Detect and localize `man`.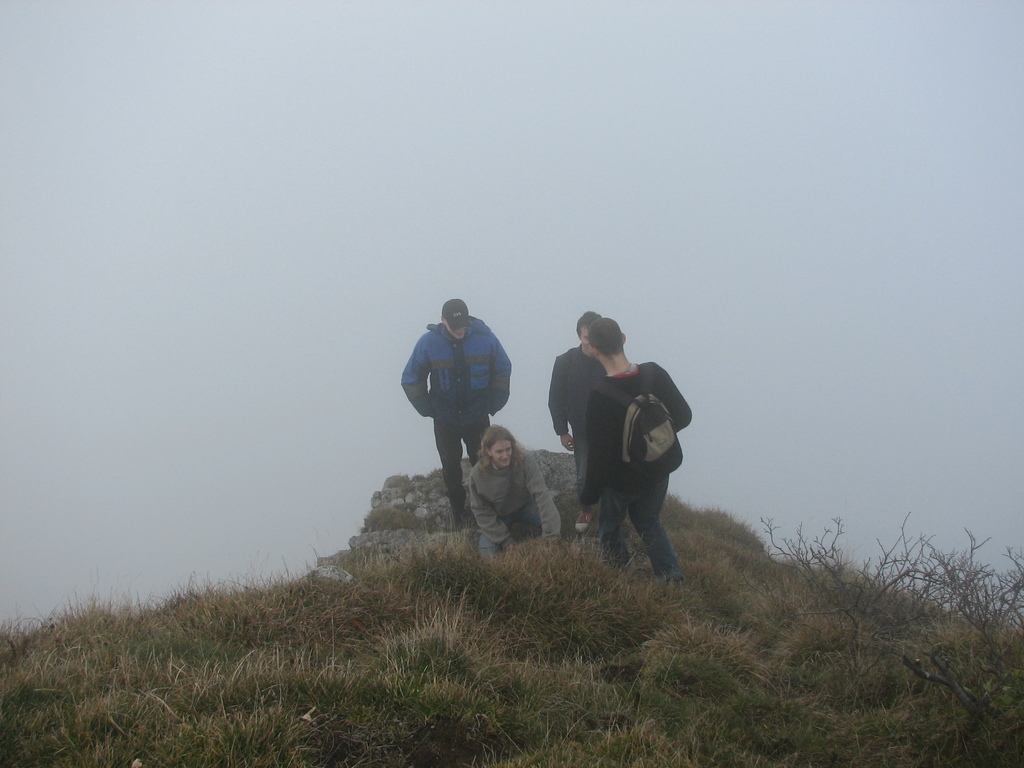
Localized at <region>557, 302, 618, 474</region>.
